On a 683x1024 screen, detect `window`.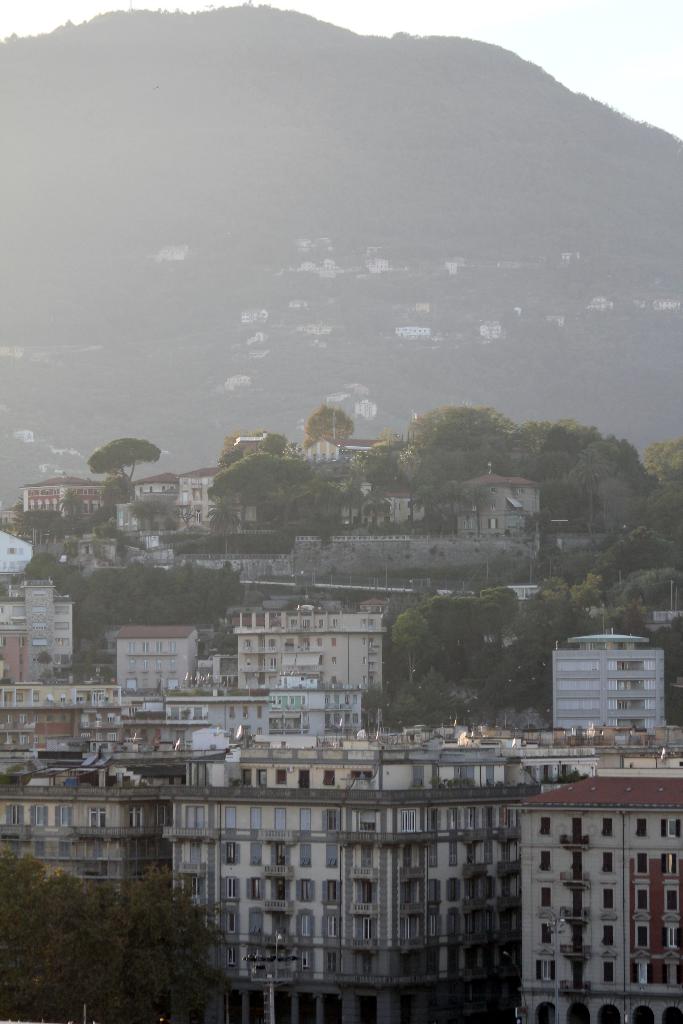
box=[538, 956, 559, 977].
